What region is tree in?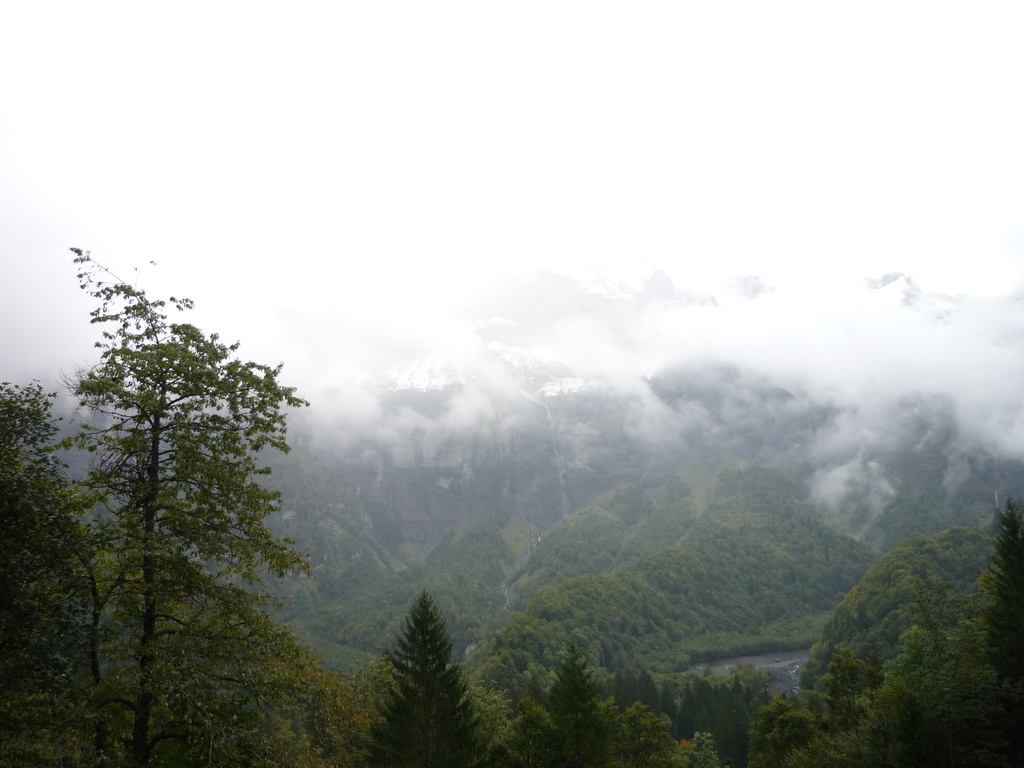
(x1=0, y1=243, x2=356, y2=767).
